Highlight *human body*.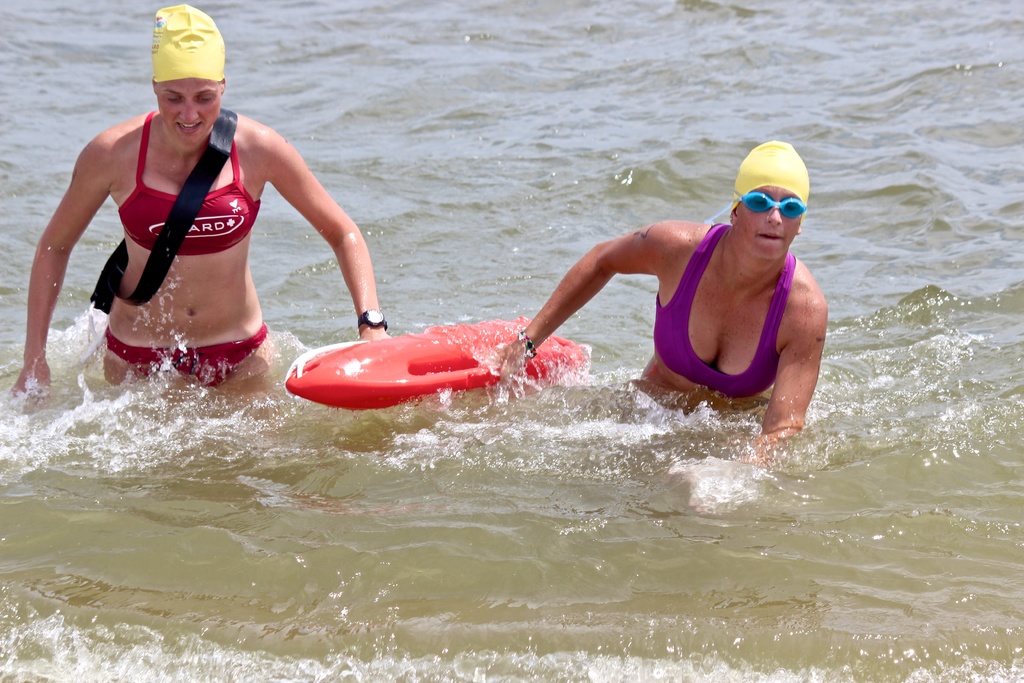
Highlighted region: 9,110,399,404.
